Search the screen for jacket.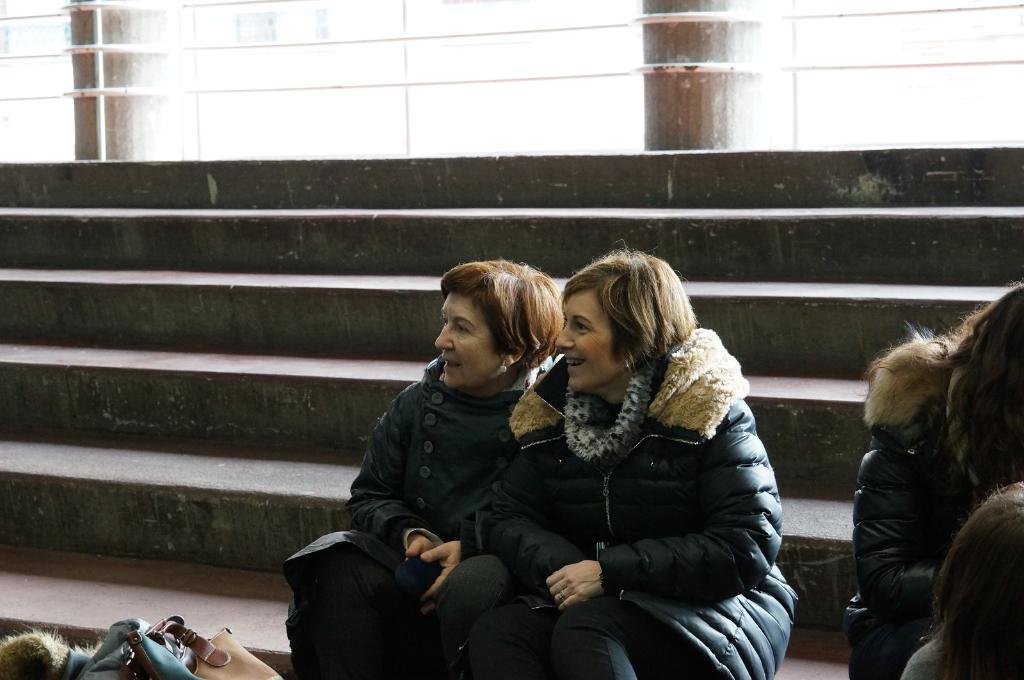
Found at select_region(842, 425, 991, 677).
